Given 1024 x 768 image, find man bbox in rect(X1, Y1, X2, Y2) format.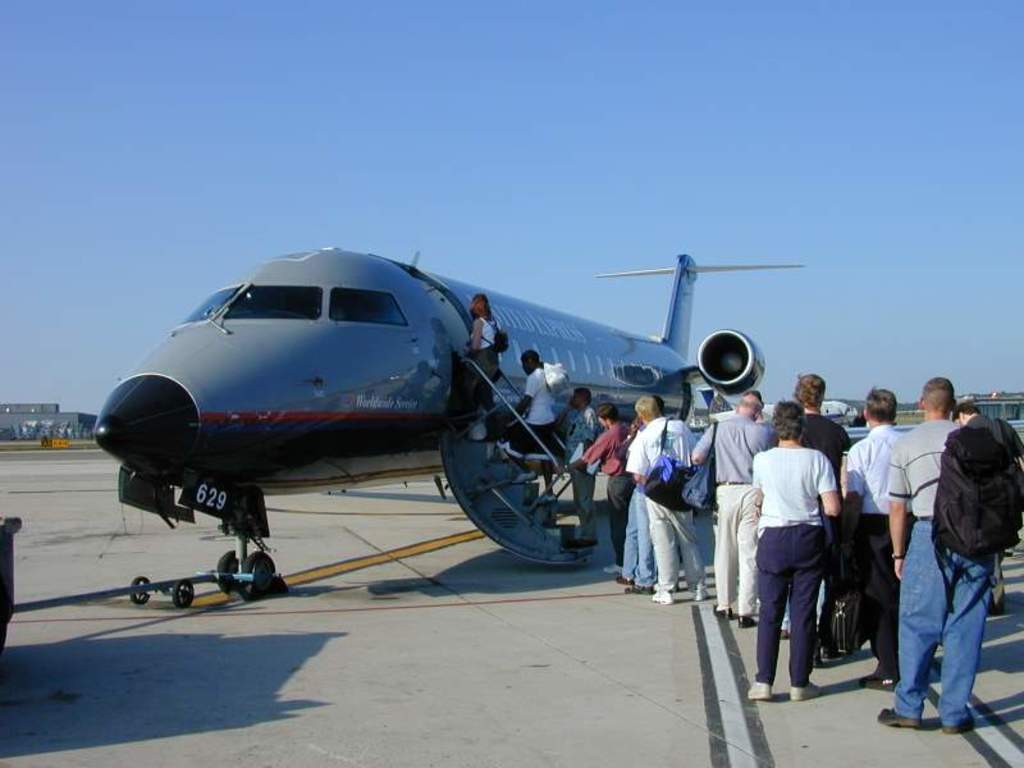
rect(849, 381, 906, 692).
